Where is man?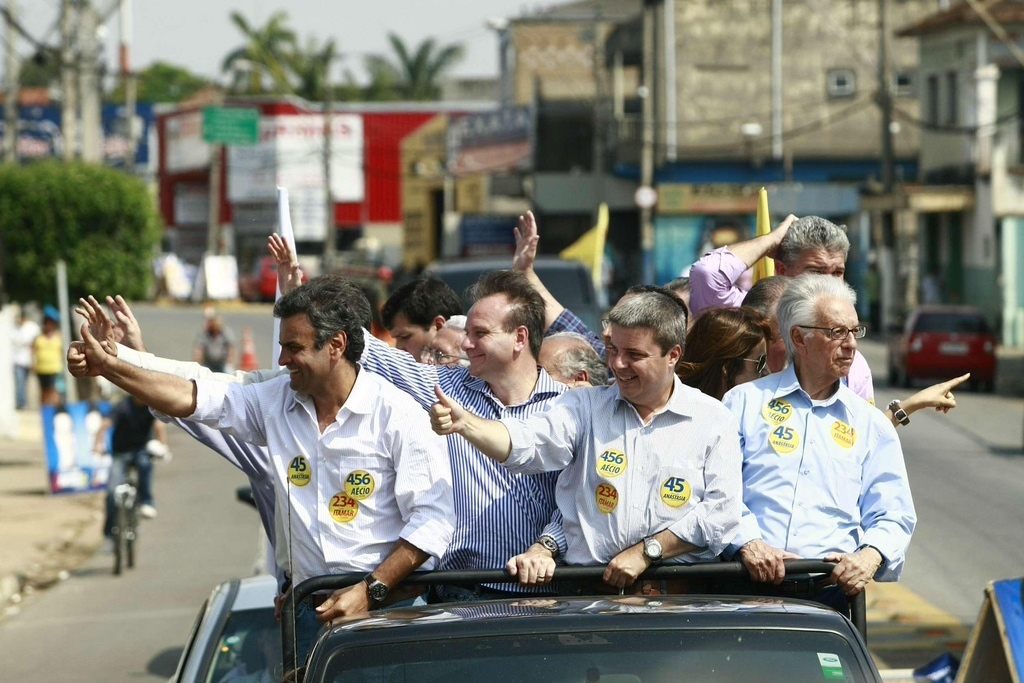
<bbox>718, 269, 924, 604</bbox>.
